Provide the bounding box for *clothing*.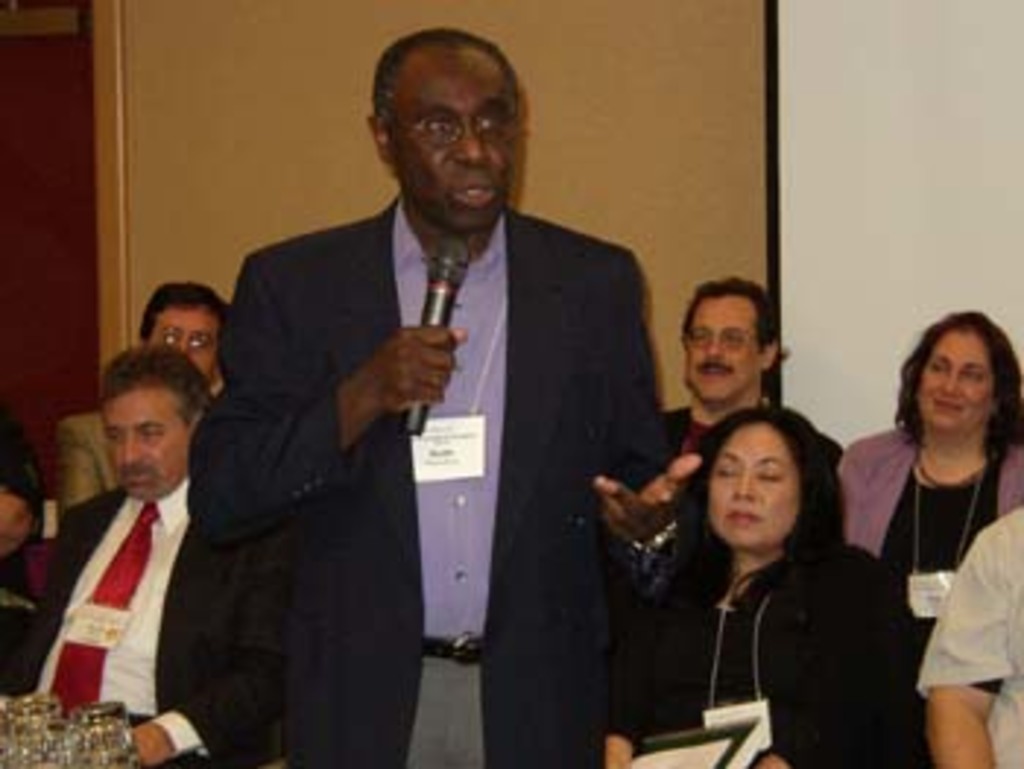
0 480 211 766.
